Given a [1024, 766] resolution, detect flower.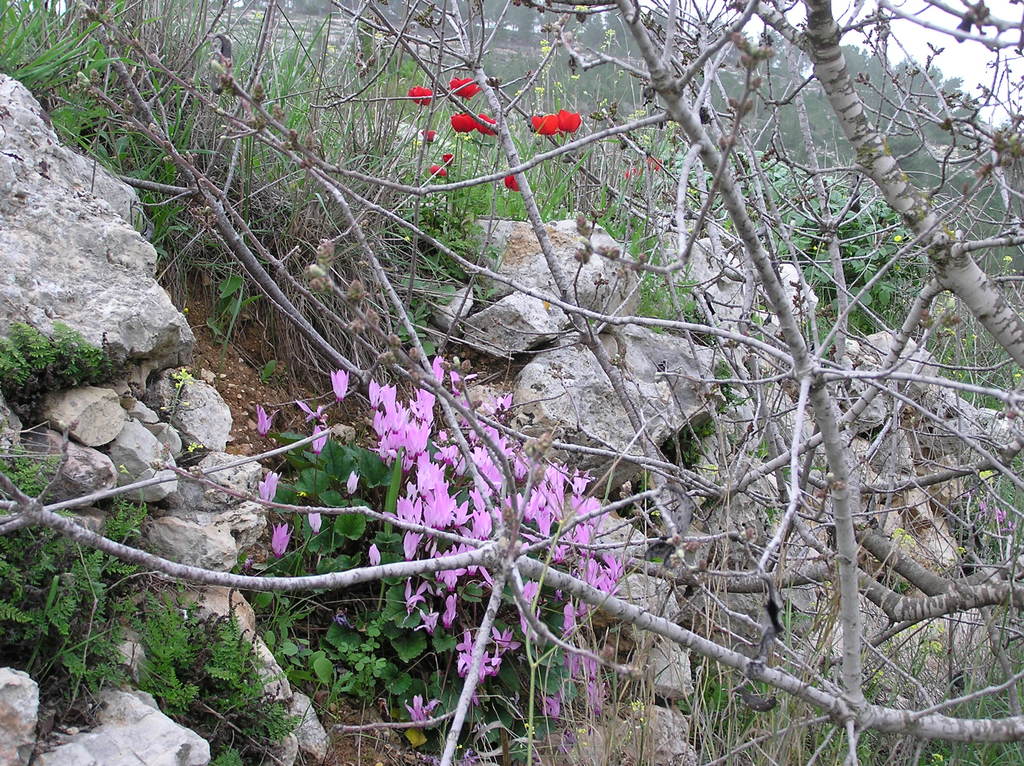
crop(527, 113, 559, 140).
